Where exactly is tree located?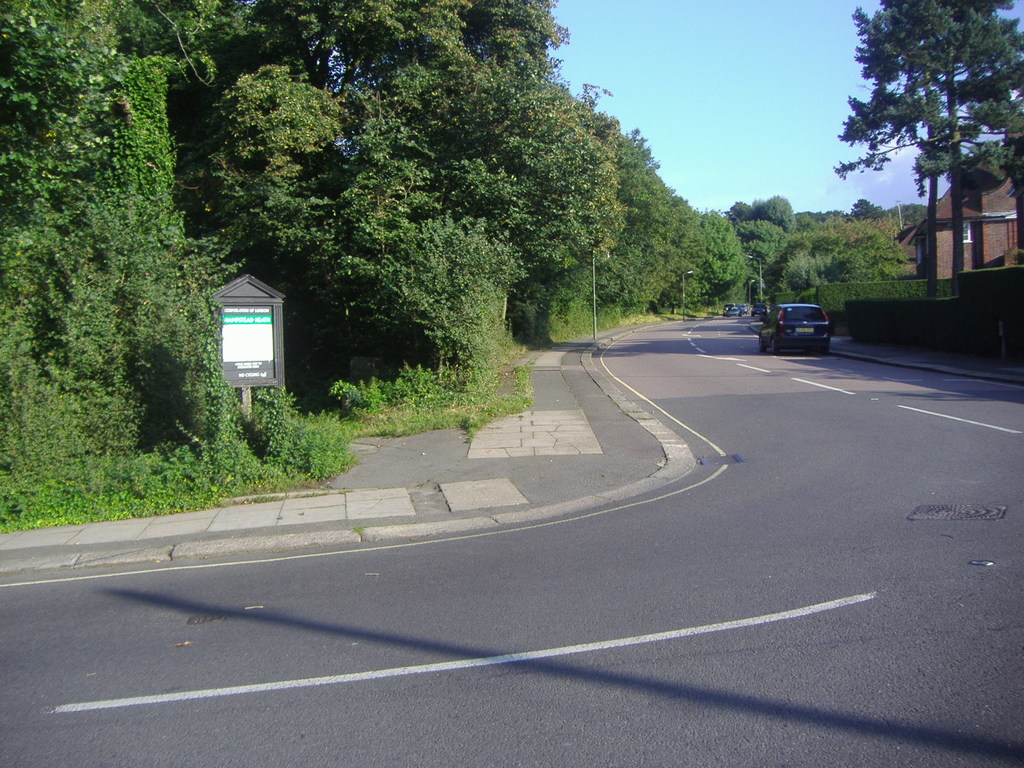
Its bounding box is select_region(838, 0, 1023, 278).
